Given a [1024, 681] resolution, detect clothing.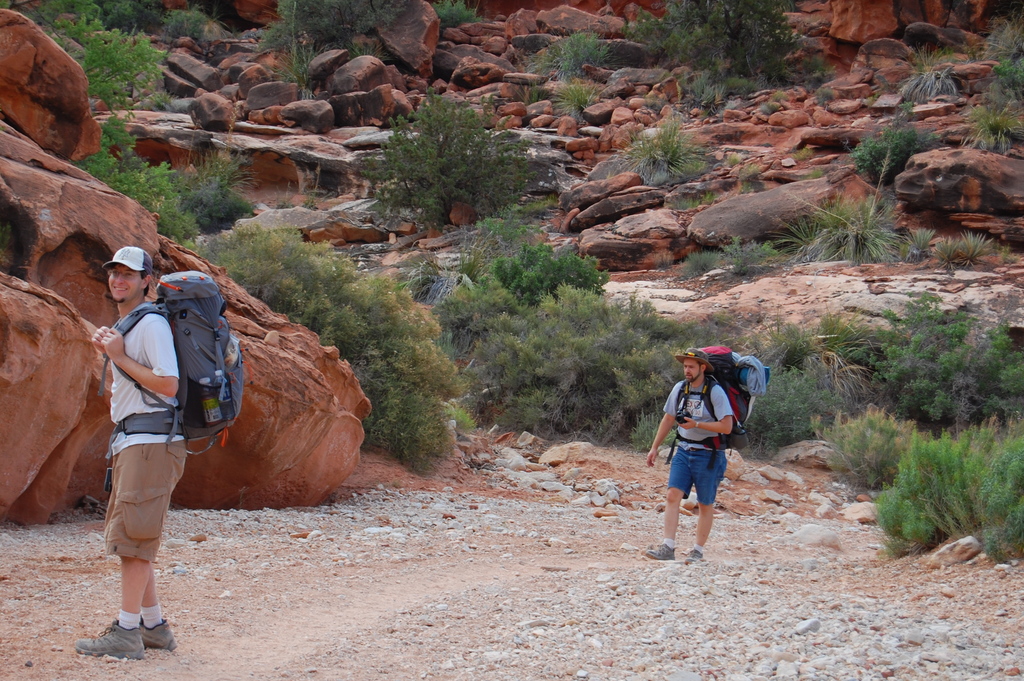
box(658, 371, 735, 500).
